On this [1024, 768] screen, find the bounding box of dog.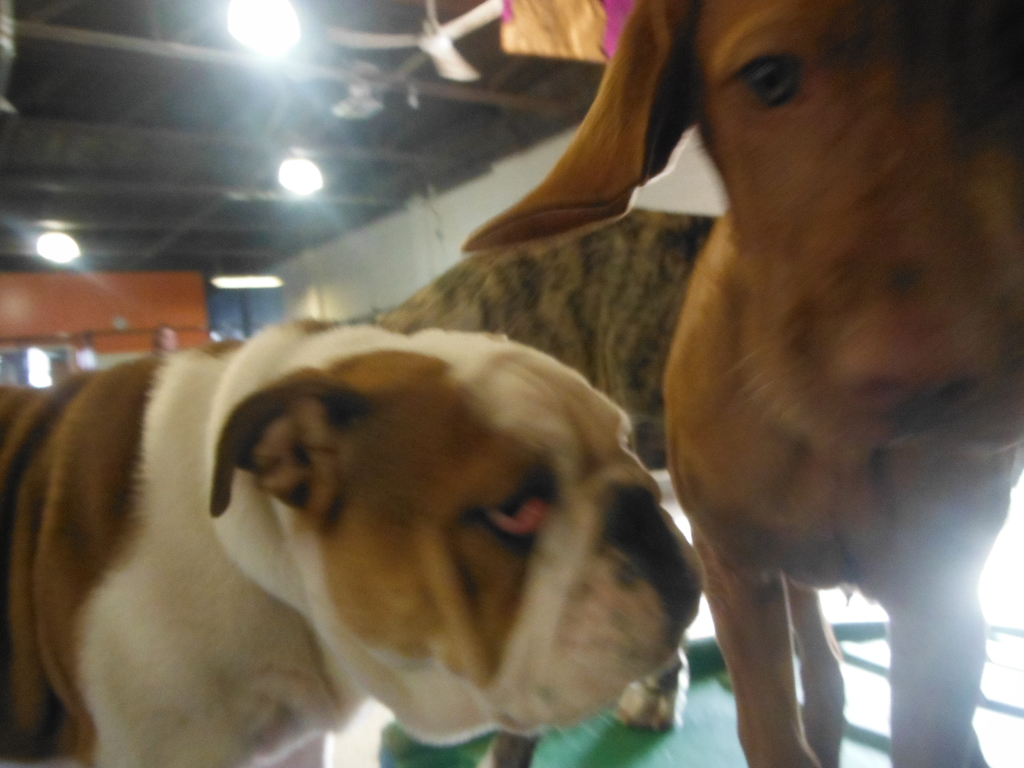
Bounding box: pyautogui.locateOnScreen(461, 0, 1023, 767).
